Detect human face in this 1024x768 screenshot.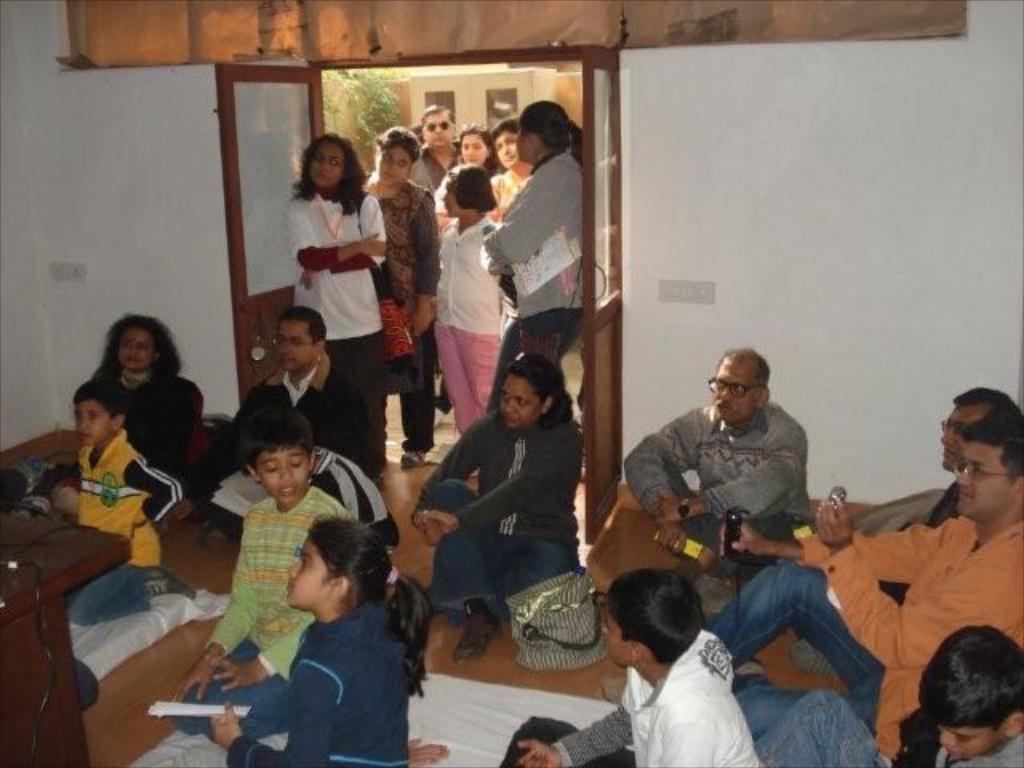
Detection: [x1=491, y1=368, x2=538, y2=432].
